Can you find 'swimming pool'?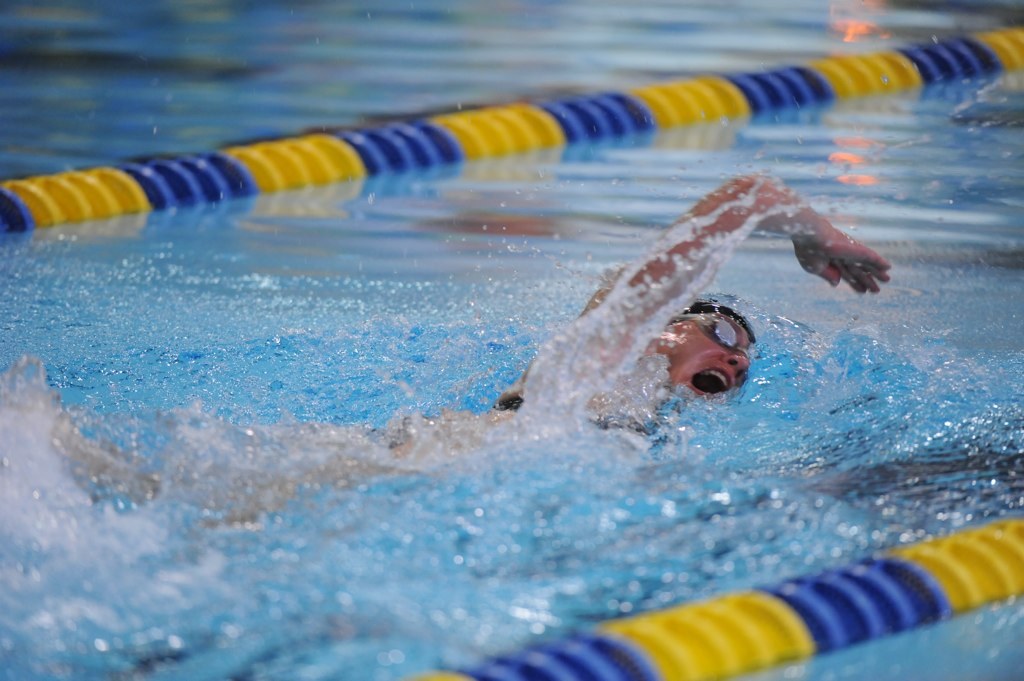
Yes, bounding box: Rect(0, 0, 1022, 680).
